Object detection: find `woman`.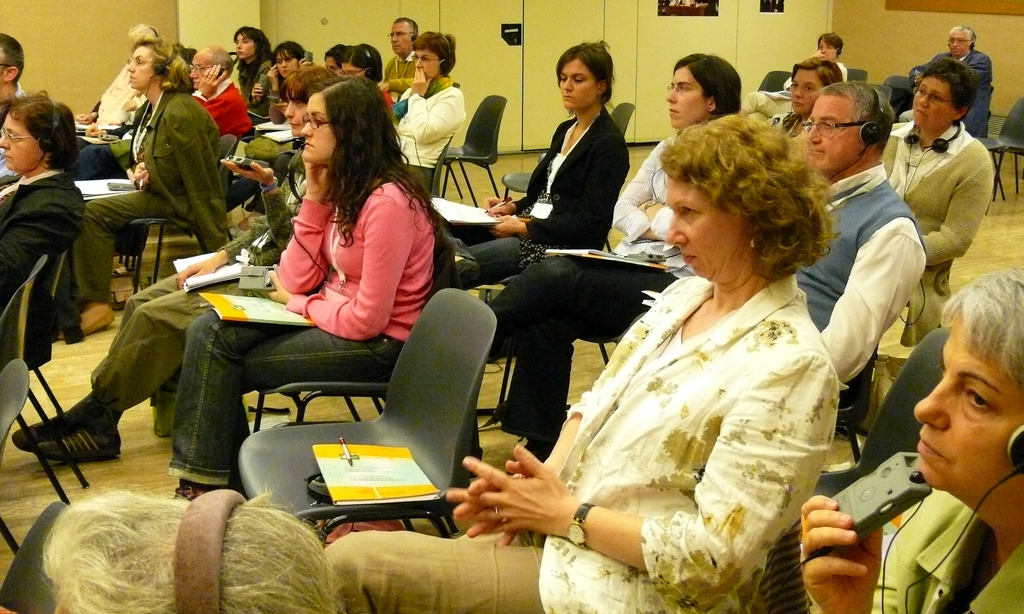
(391, 29, 465, 199).
